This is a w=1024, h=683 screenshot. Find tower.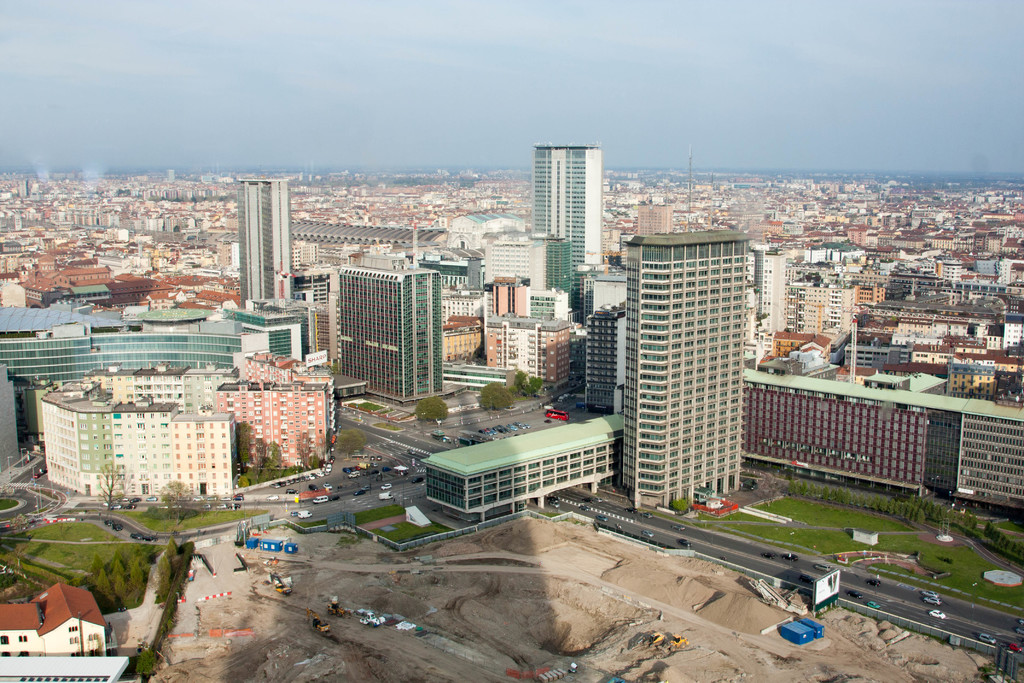
Bounding box: pyautogui.locateOnScreen(484, 231, 582, 295).
